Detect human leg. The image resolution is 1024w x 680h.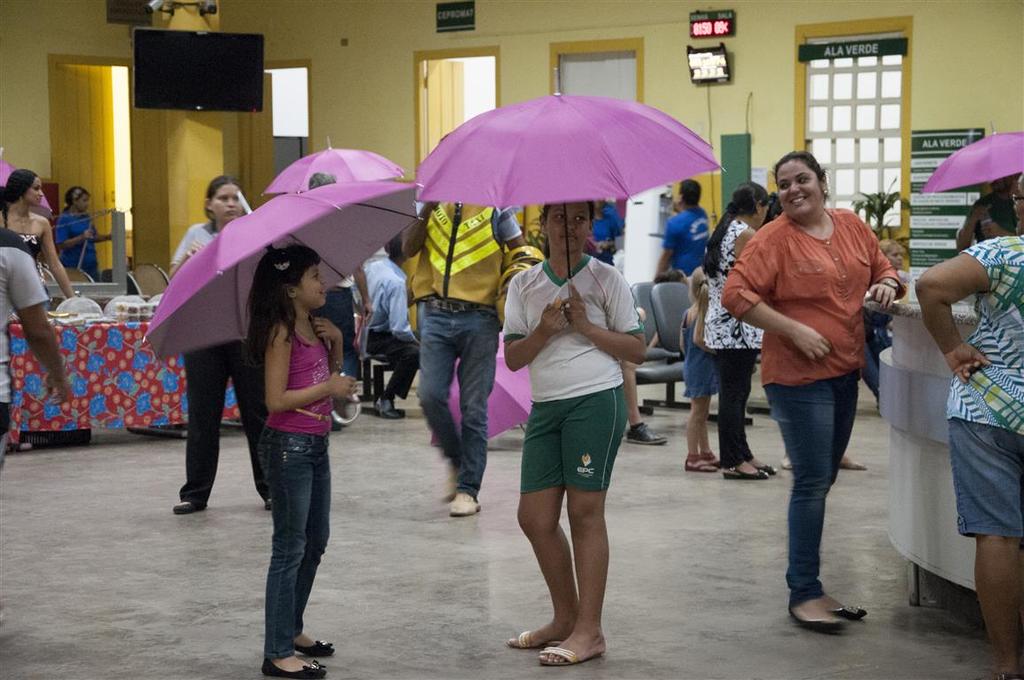
select_region(446, 301, 493, 514).
